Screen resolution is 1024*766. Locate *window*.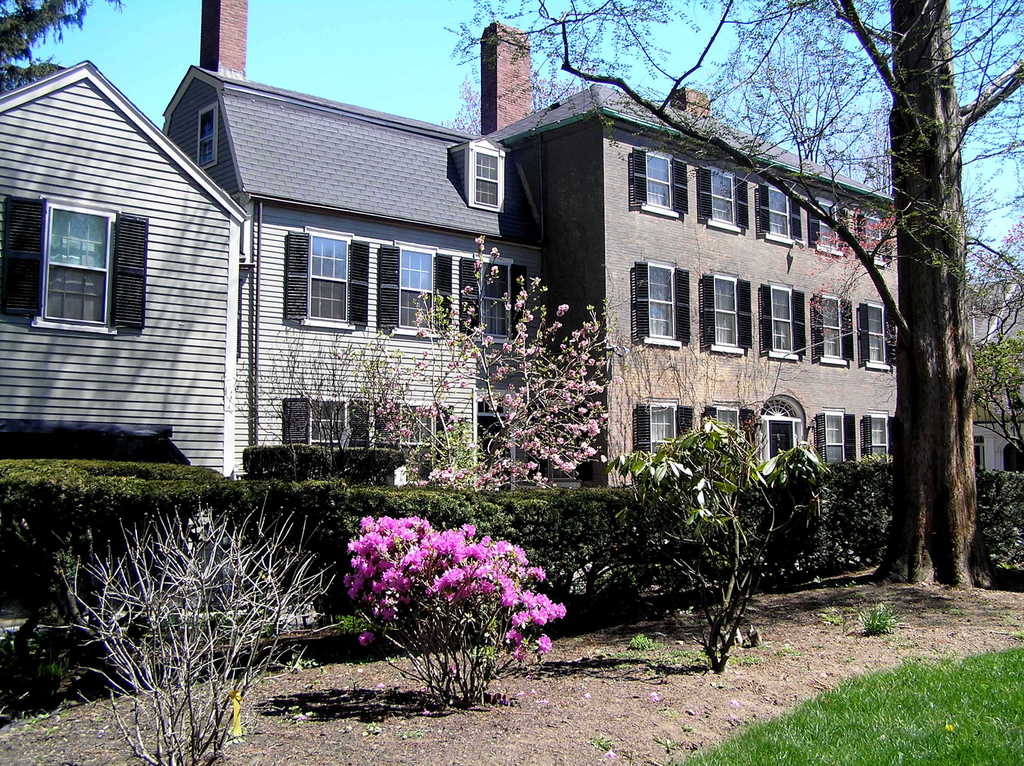
l=714, t=401, r=742, b=438.
